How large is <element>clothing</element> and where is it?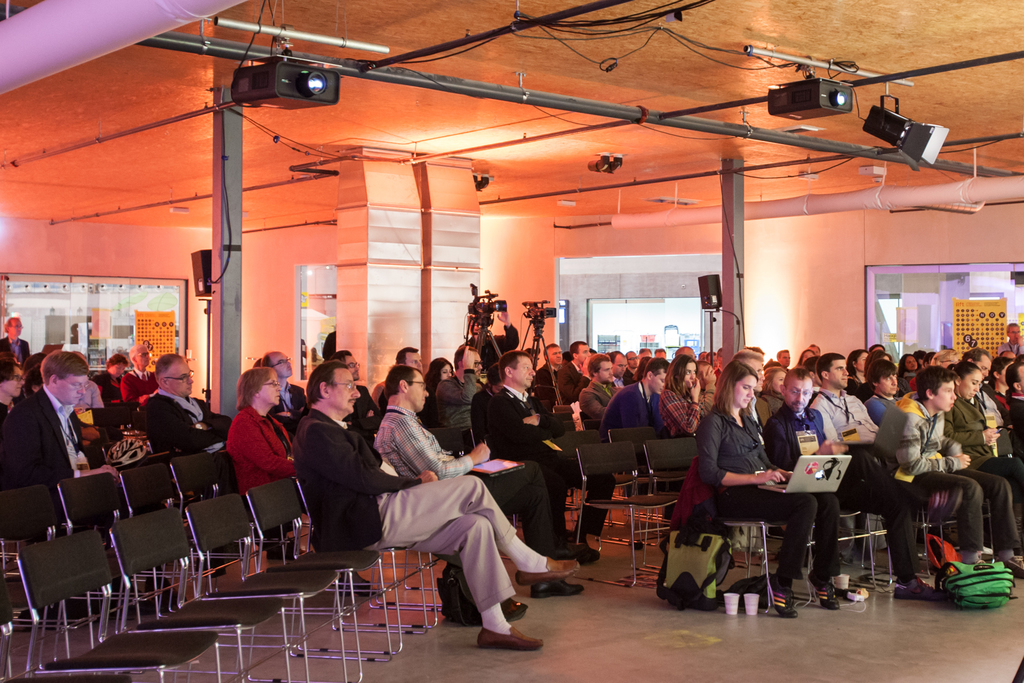
Bounding box: {"left": 144, "top": 385, "right": 225, "bottom": 466}.
